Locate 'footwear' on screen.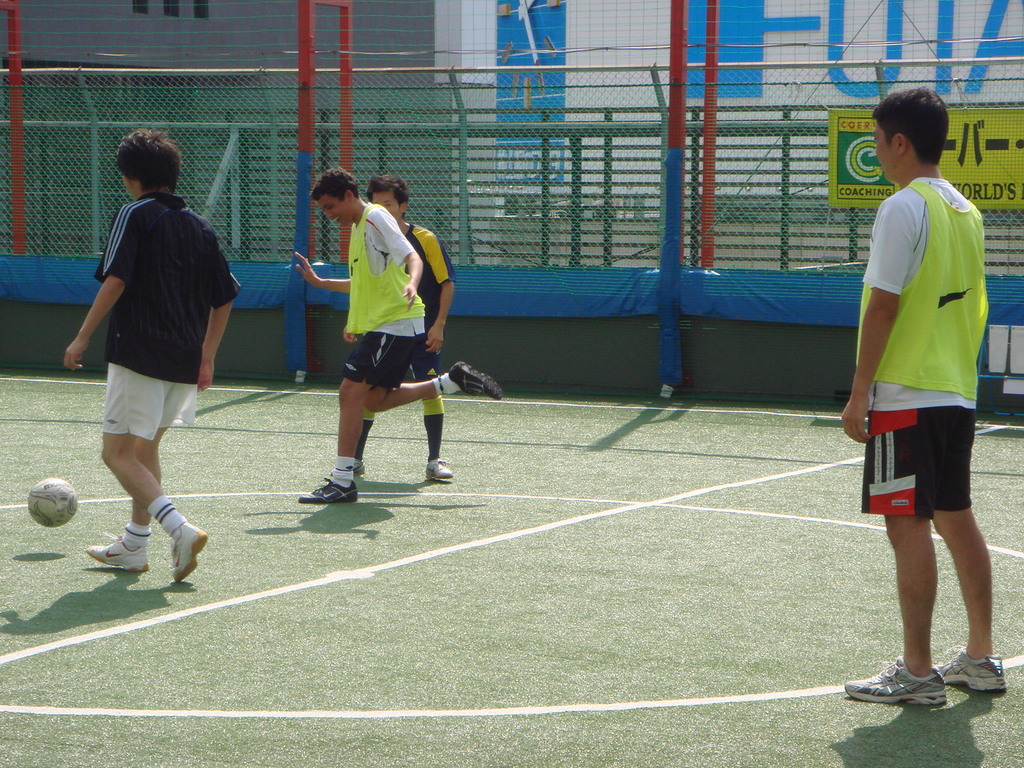
On screen at box=[84, 532, 147, 573].
